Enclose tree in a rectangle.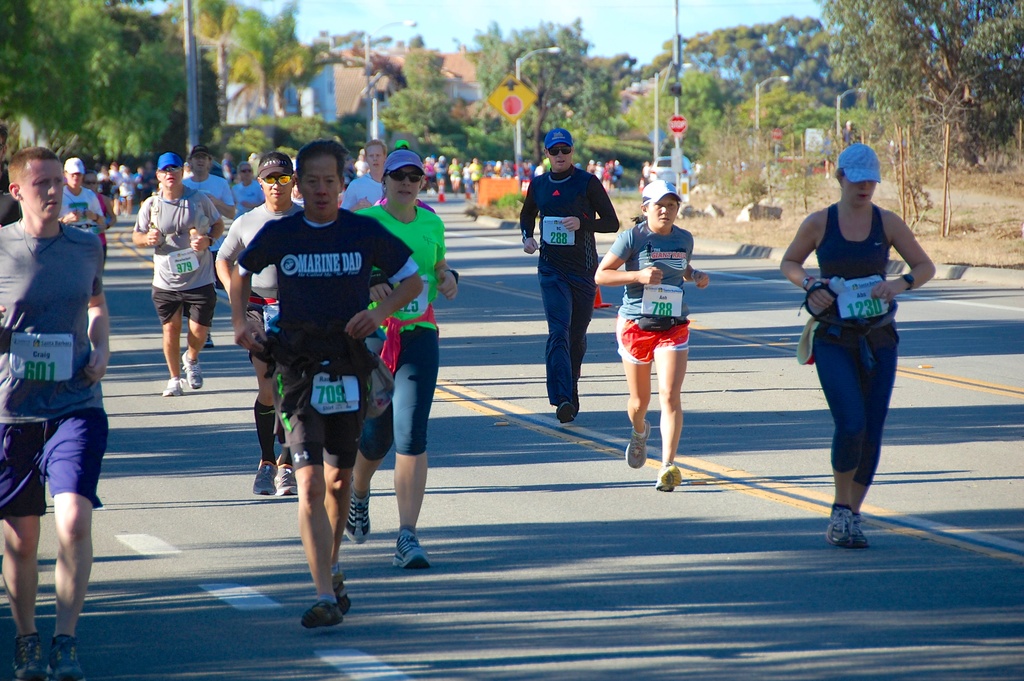
473 19 615 162.
